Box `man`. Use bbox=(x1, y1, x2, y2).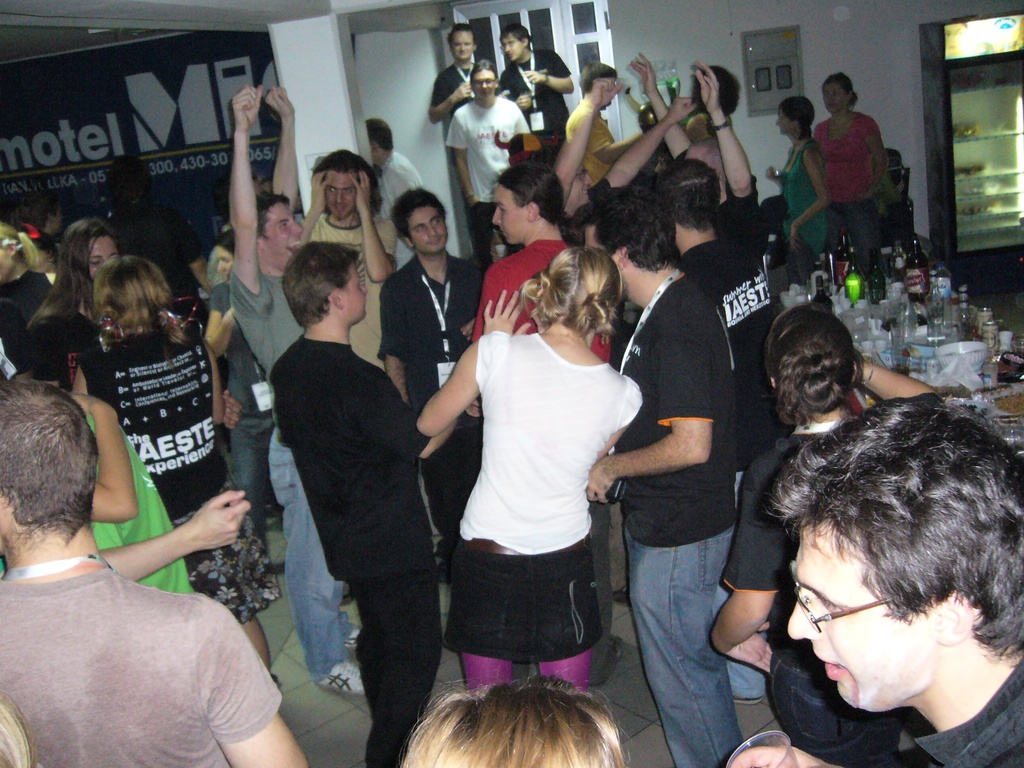
bbox=(564, 185, 739, 767).
